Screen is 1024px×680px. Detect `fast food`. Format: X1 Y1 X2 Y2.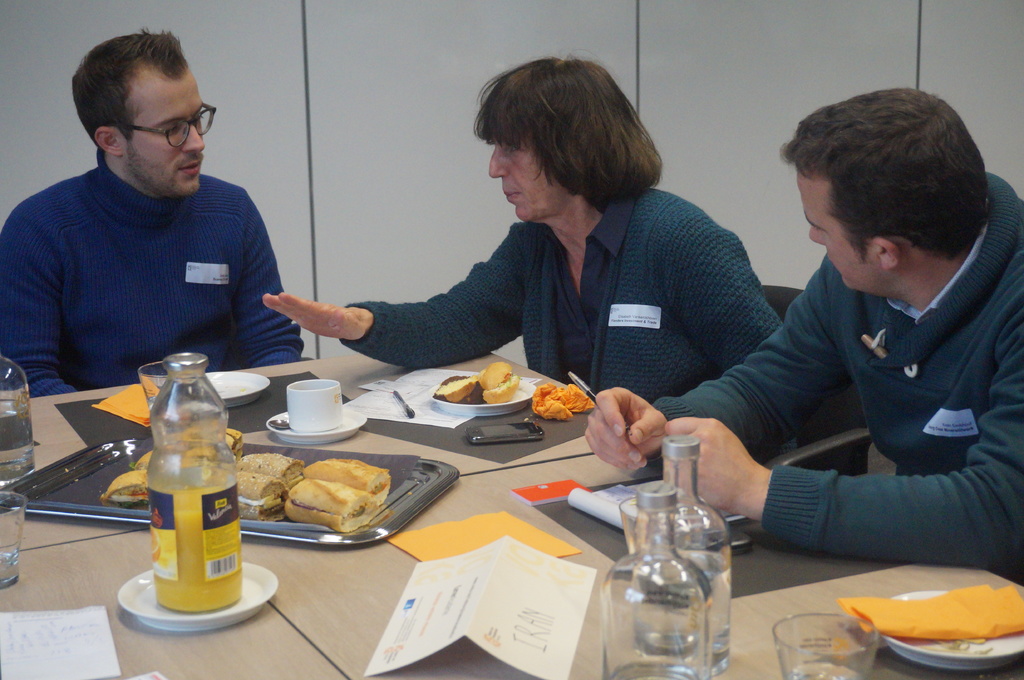
436 362 519 406.
